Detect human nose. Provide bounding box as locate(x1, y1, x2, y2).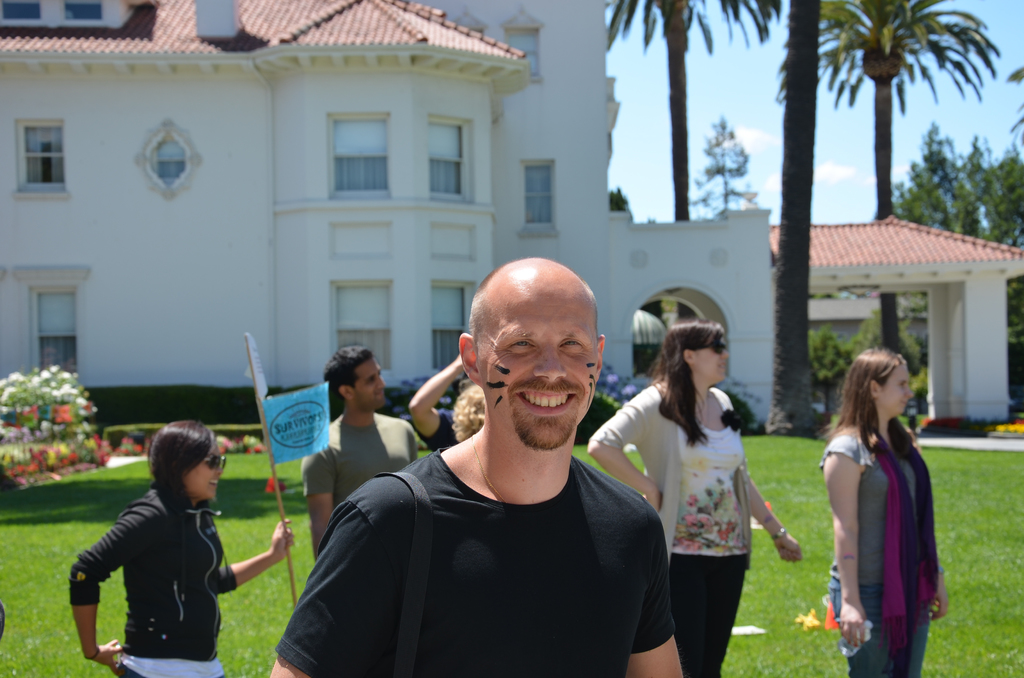
locate(720, 350, 730, 360).
